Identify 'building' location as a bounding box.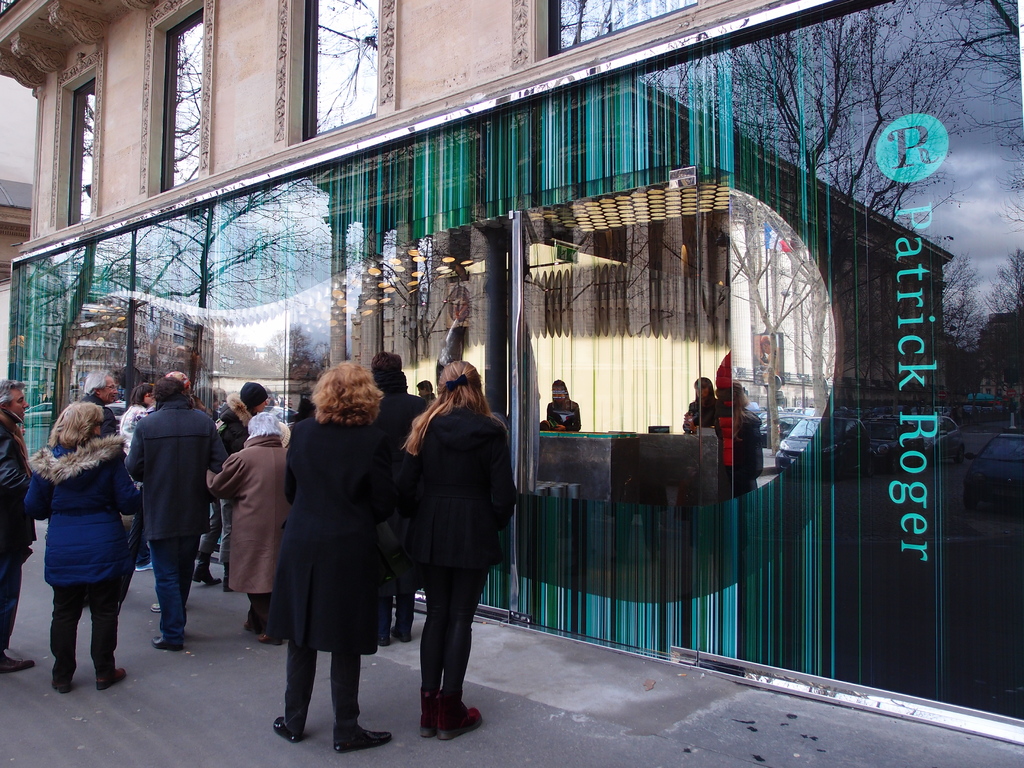
<region>0, 0, 1023, 748</region>.
